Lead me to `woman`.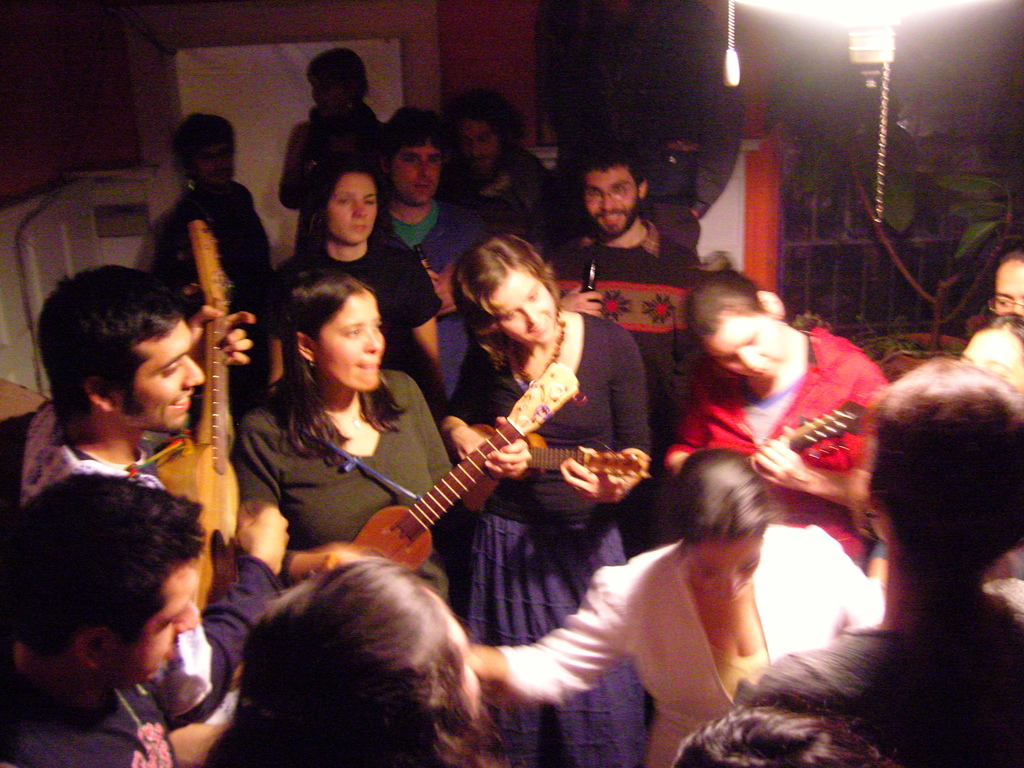
Lead to <bbox>265, 147, 449, 387</bbox>.
